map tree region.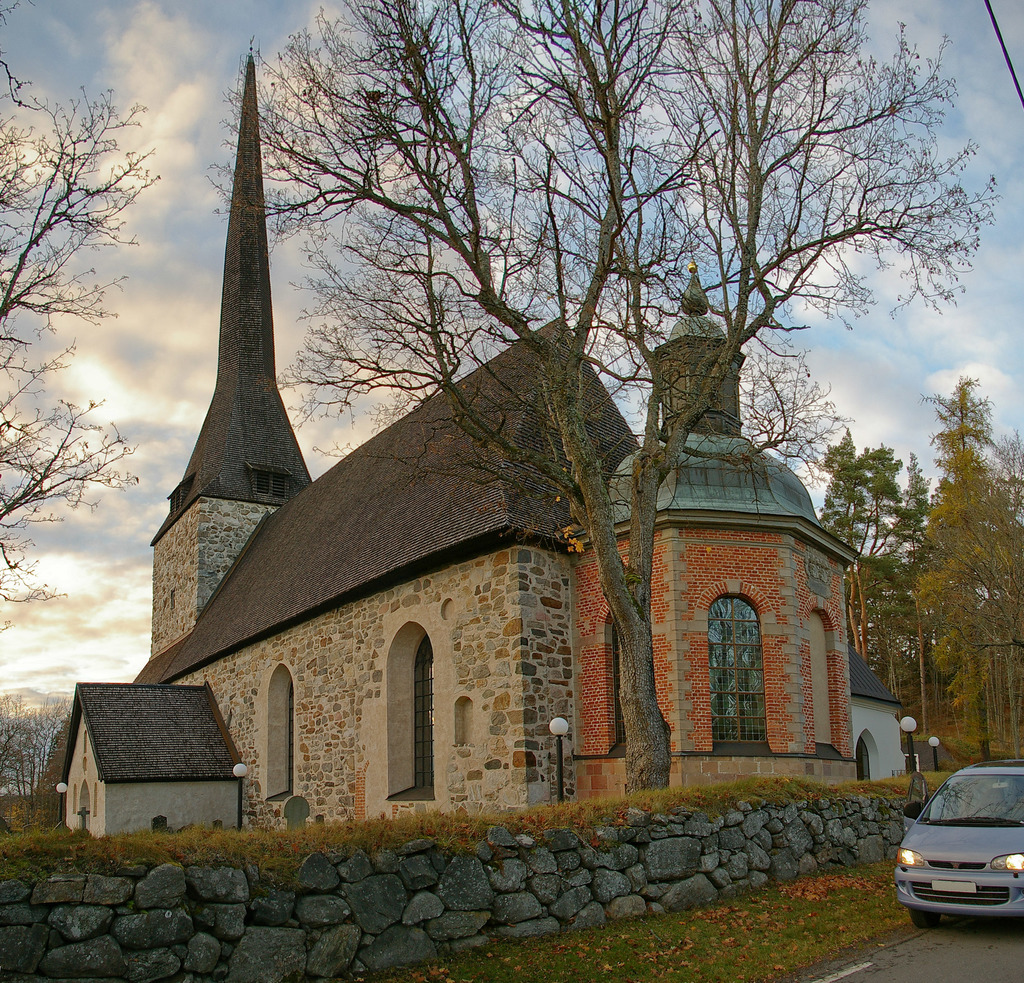
Mapped to x1=88, y1=25, x2=991, y2=914.
